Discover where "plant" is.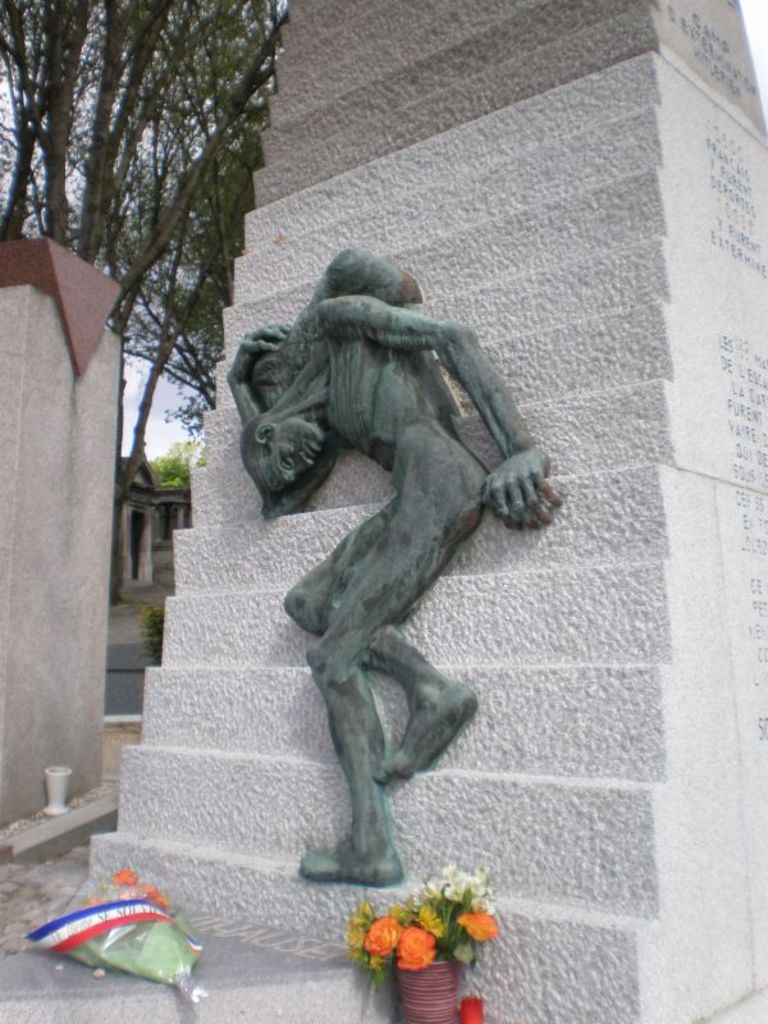
Discovered at box(367, 876, 499, 968).
